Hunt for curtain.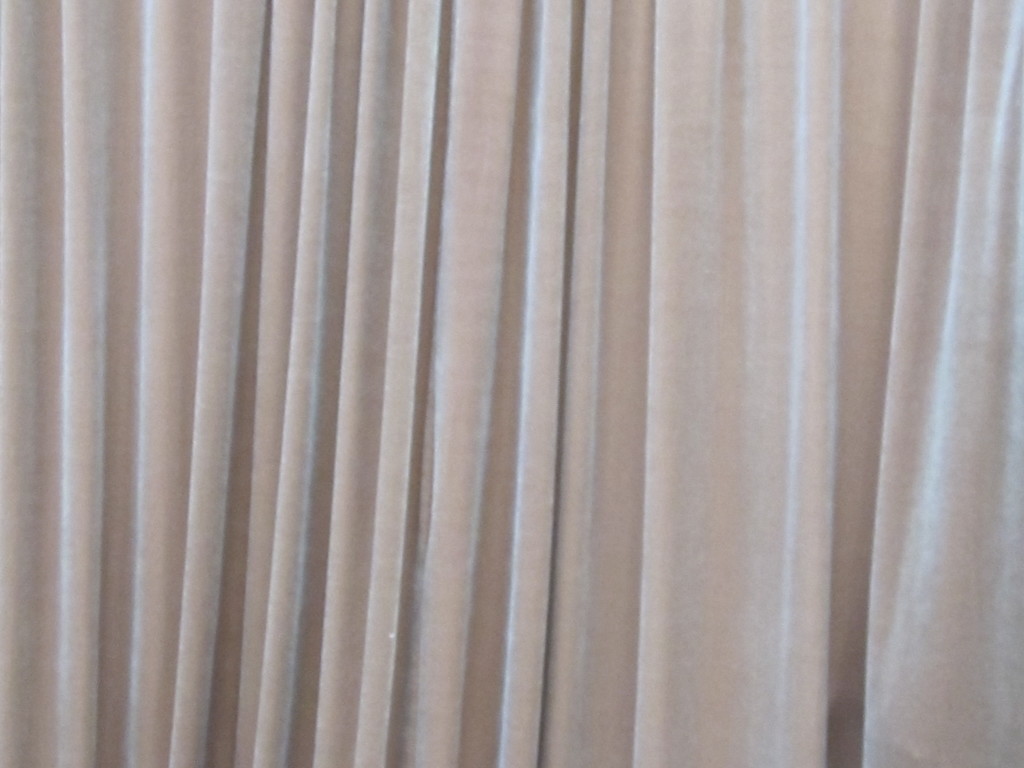
Hunted down at <bbox>15, 0, 1023, 767</bbox>.
